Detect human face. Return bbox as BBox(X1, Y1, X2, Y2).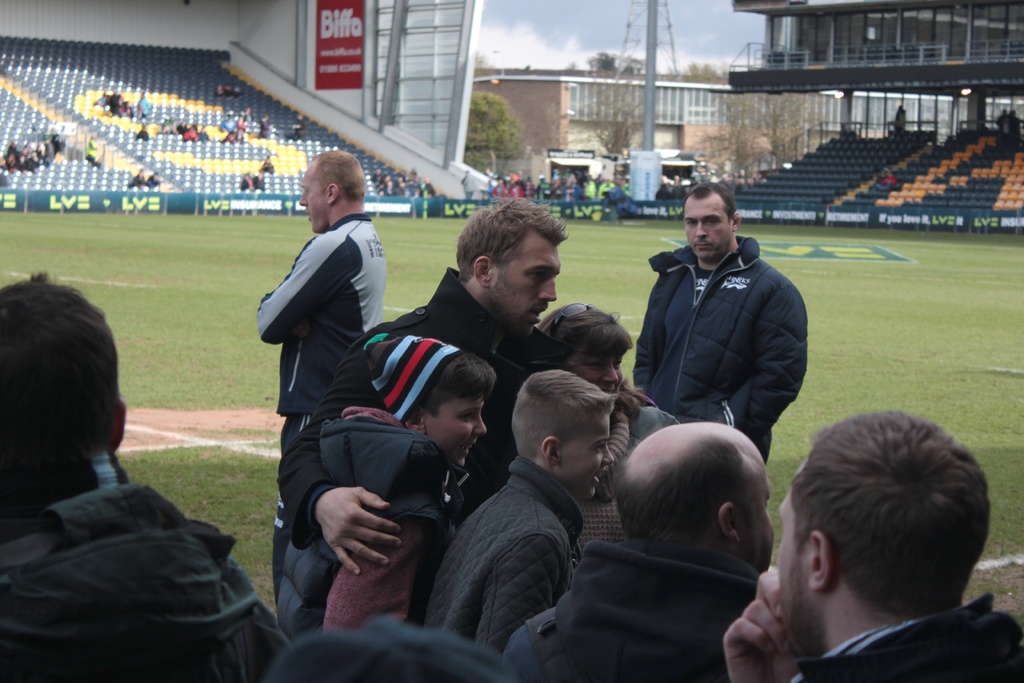
BBox(560, 411, 612, 504).
